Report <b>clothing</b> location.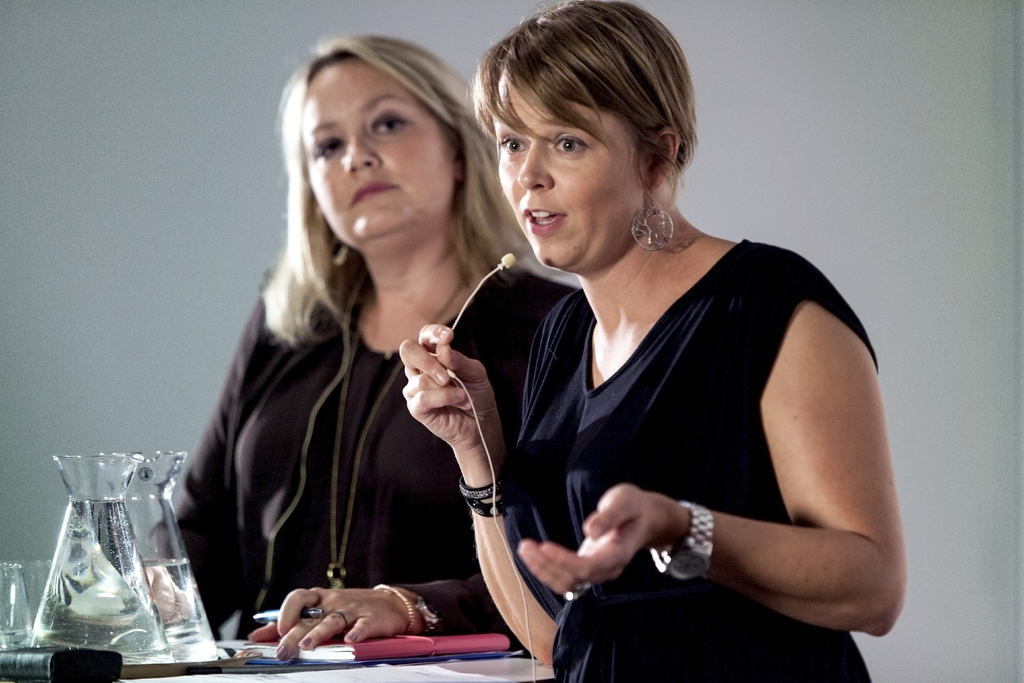
Report: 497 235 883 682.
